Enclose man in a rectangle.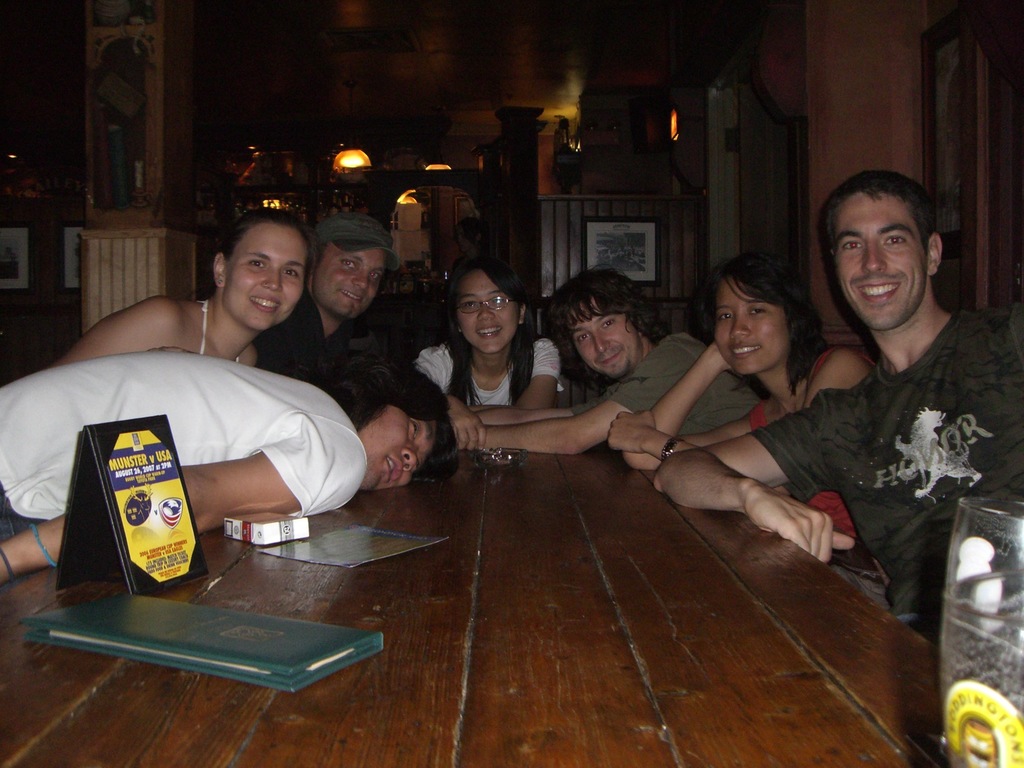
x1=482, y1=270, x2=764, y2=451.
